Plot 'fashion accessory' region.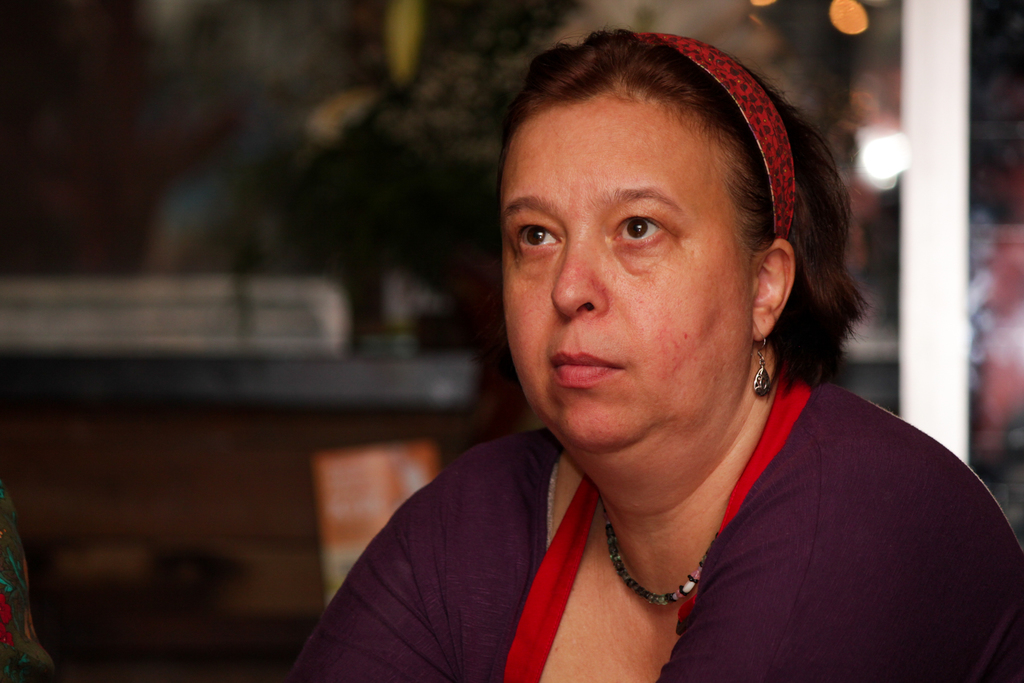
Plotted at pyautogui.locateOnScreen(598, 494, 707, 604).
